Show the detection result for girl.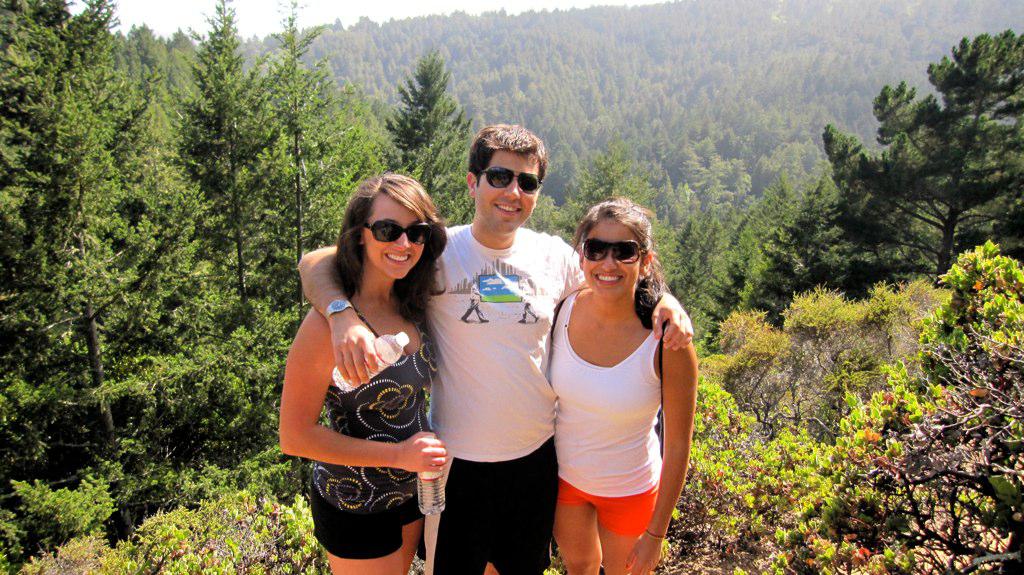
<bbox>280, 171, 447, 573</bbox>.
